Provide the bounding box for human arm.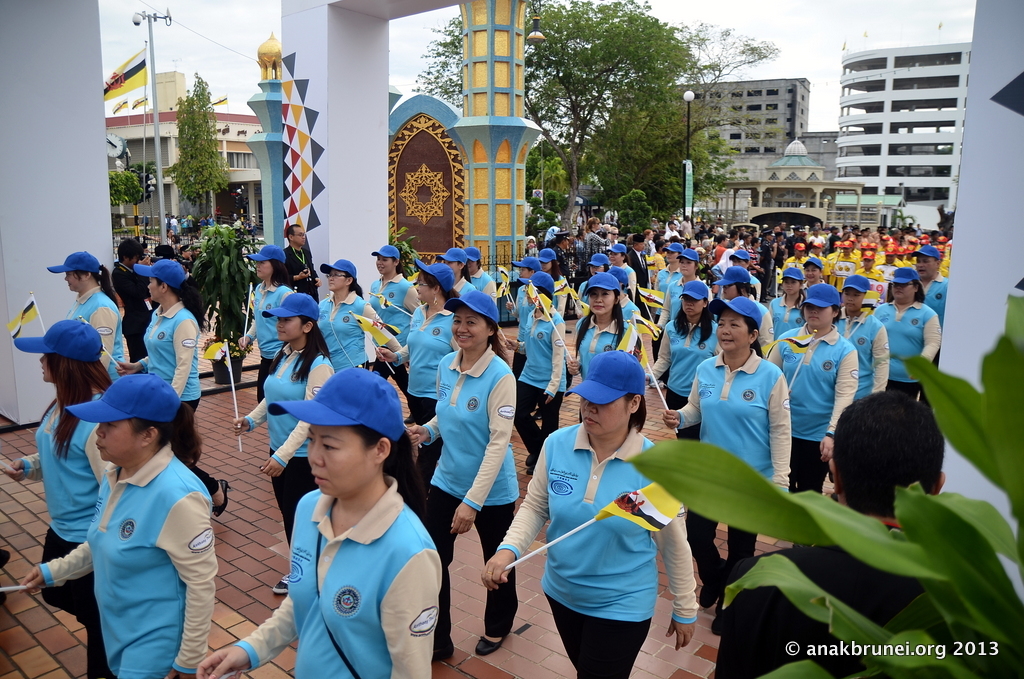
[755,307,775,346].
